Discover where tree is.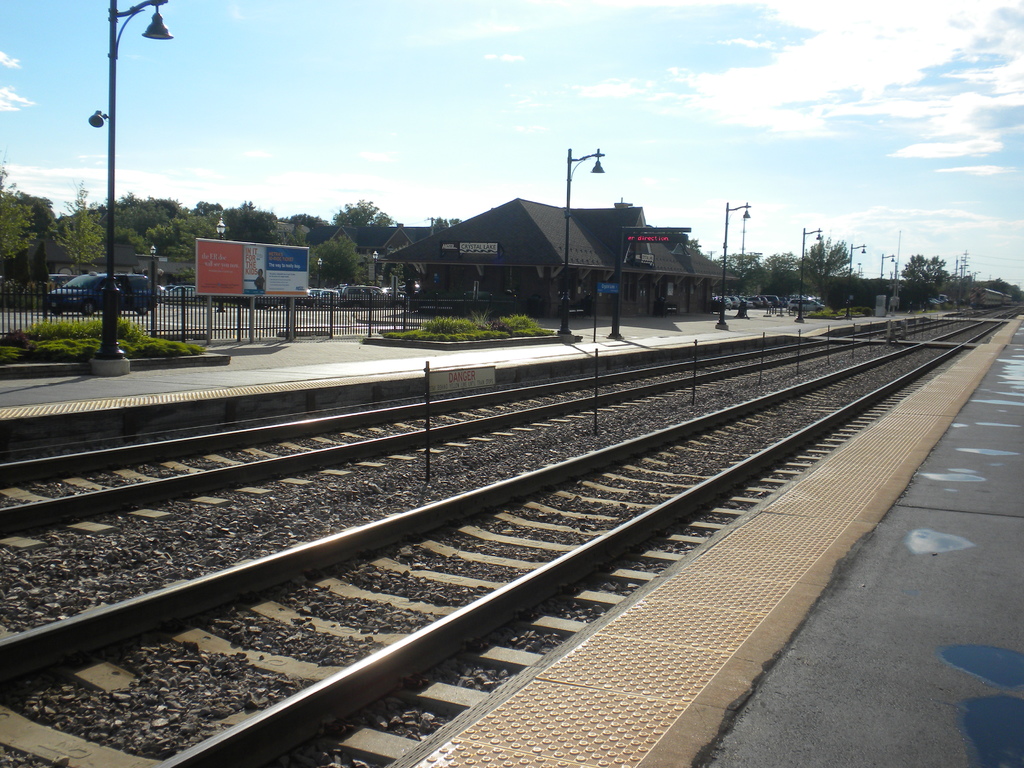
Discovered at (x1=303, y1=234, x2=371, y2=289).
